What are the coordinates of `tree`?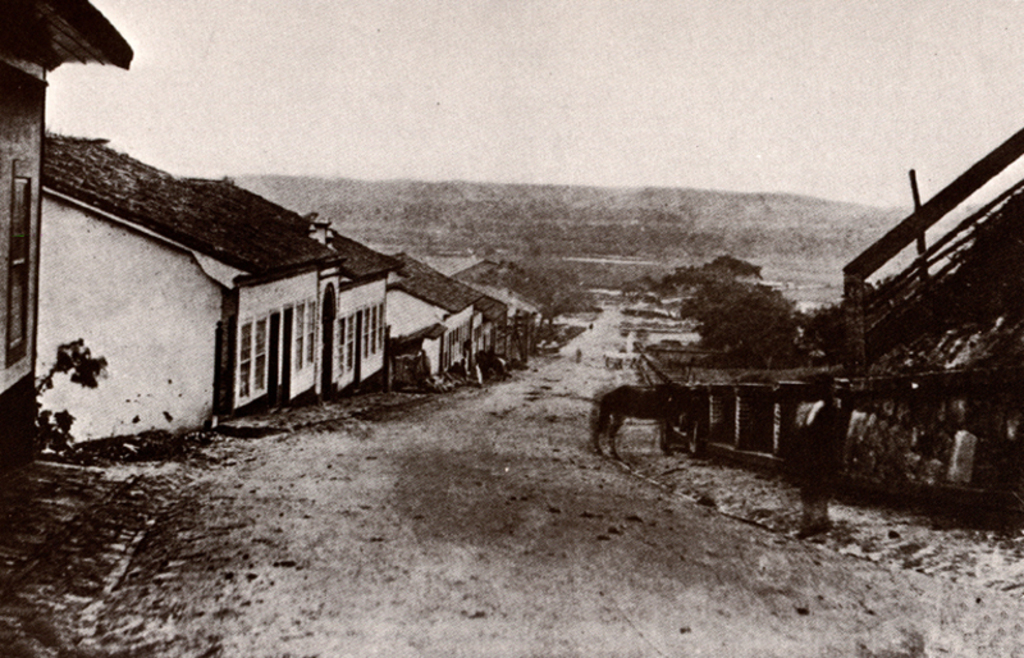
(x1=655, y1=243, x2=836, y2=367).
